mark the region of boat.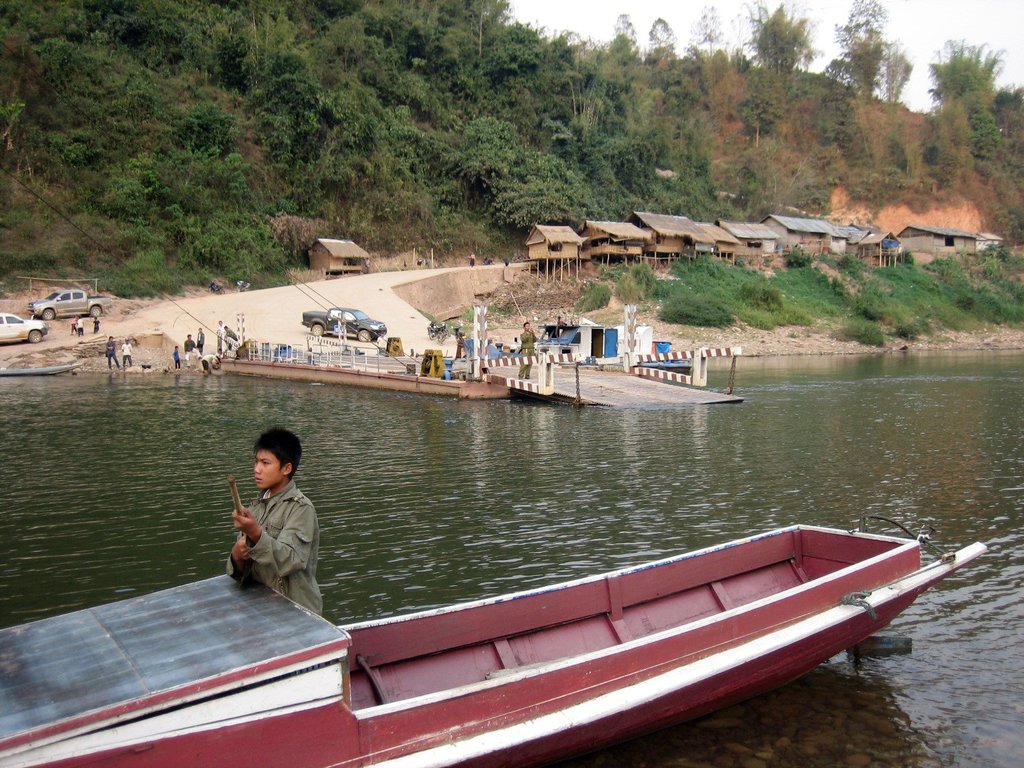
Region: (0,543,991,767).
